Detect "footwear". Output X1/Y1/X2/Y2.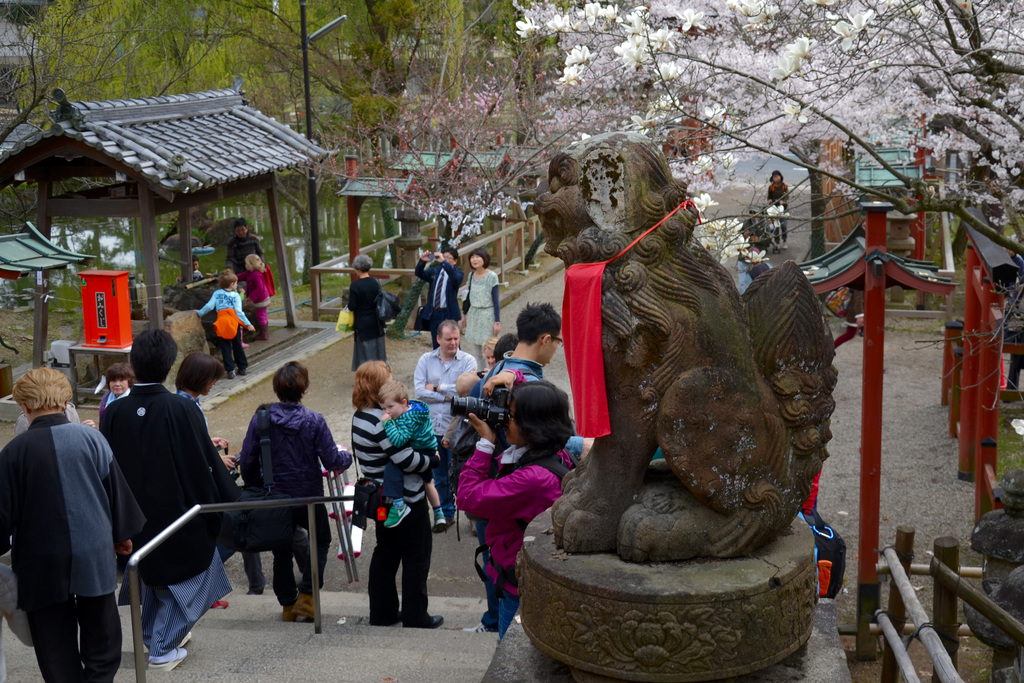
374/608/403/623.
